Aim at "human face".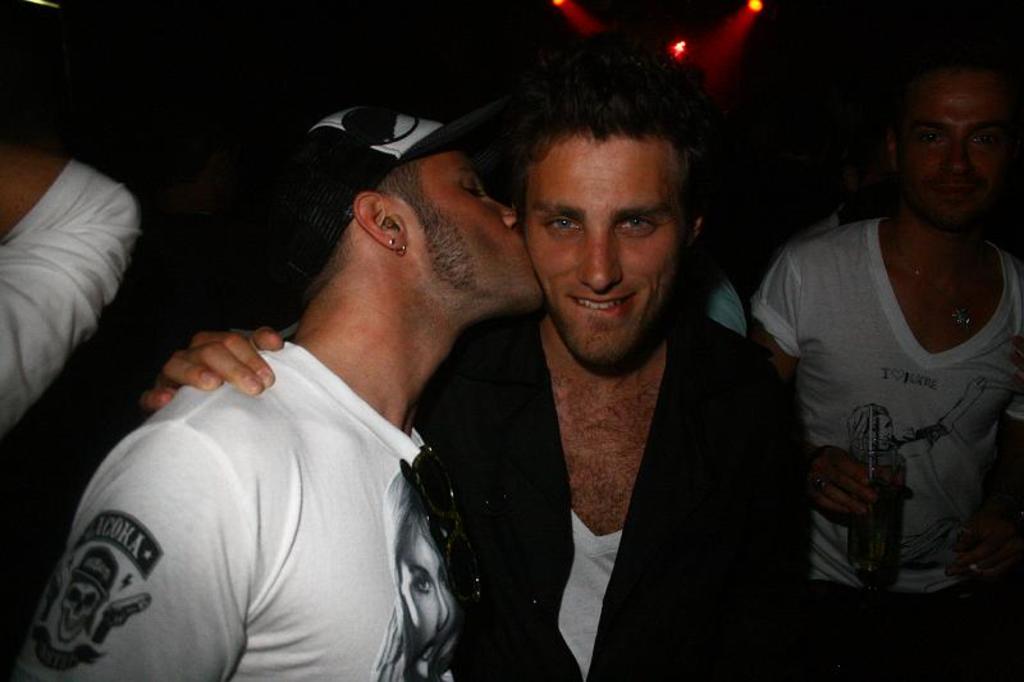
Aimed at (left=902, top=75, right=1006, bottom=223).
